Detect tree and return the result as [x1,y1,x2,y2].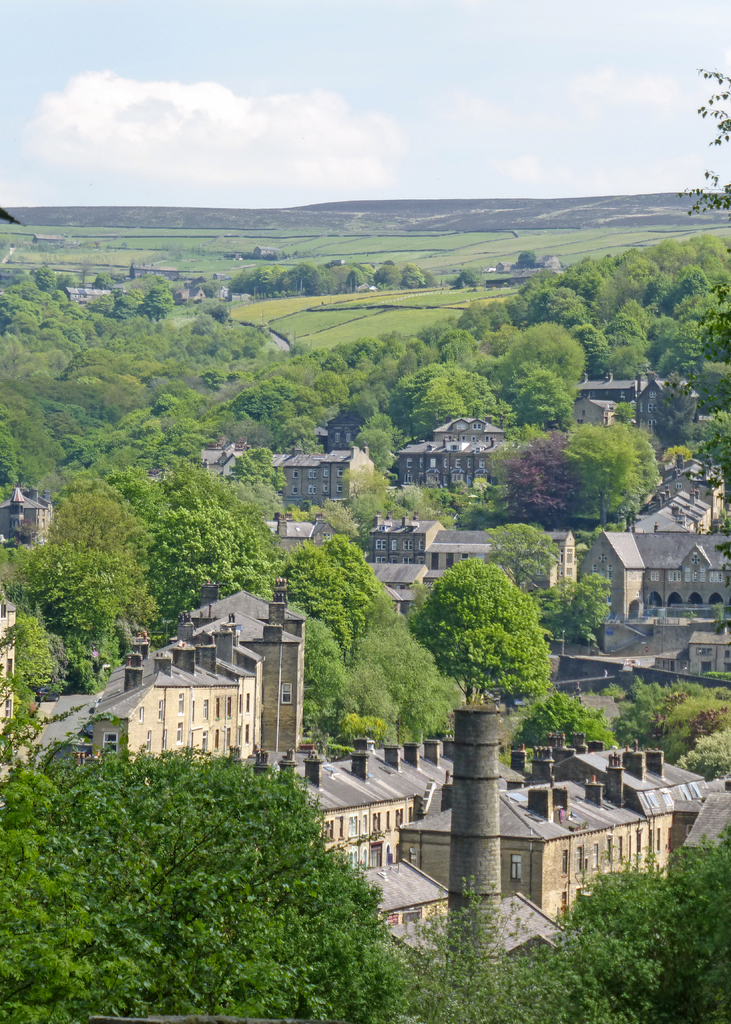
[565,417,657,532].
